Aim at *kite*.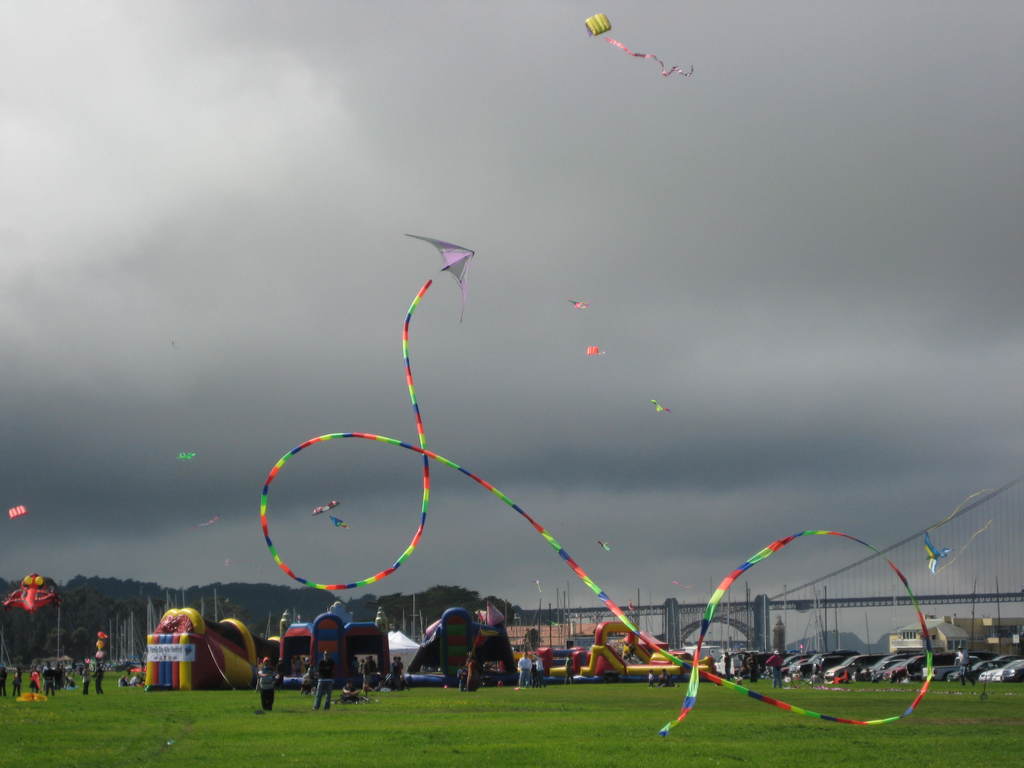
Aimed at (596,537,612,553).
